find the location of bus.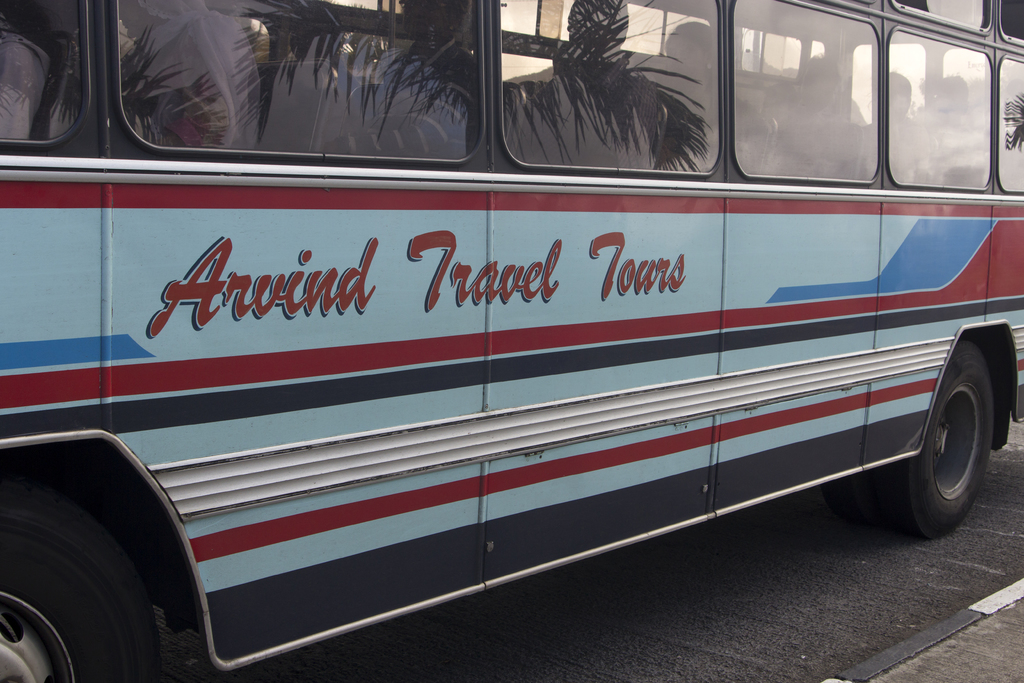
Location: x1=0 y1=0 x2=1023 y2=682.
